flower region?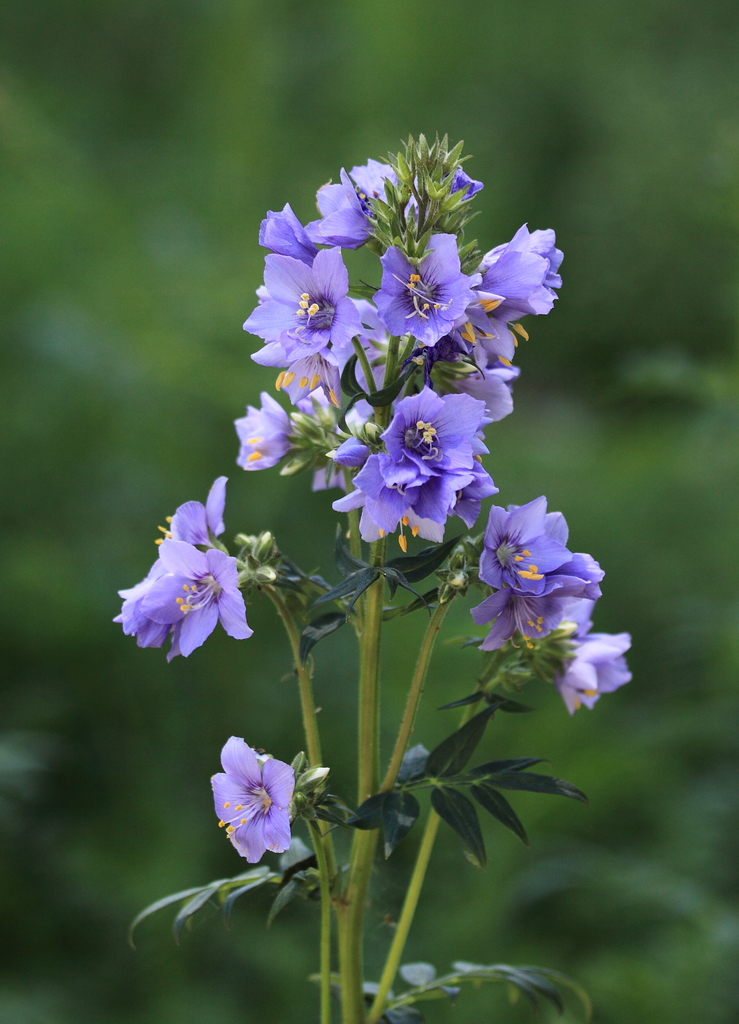
372/384/484/491
